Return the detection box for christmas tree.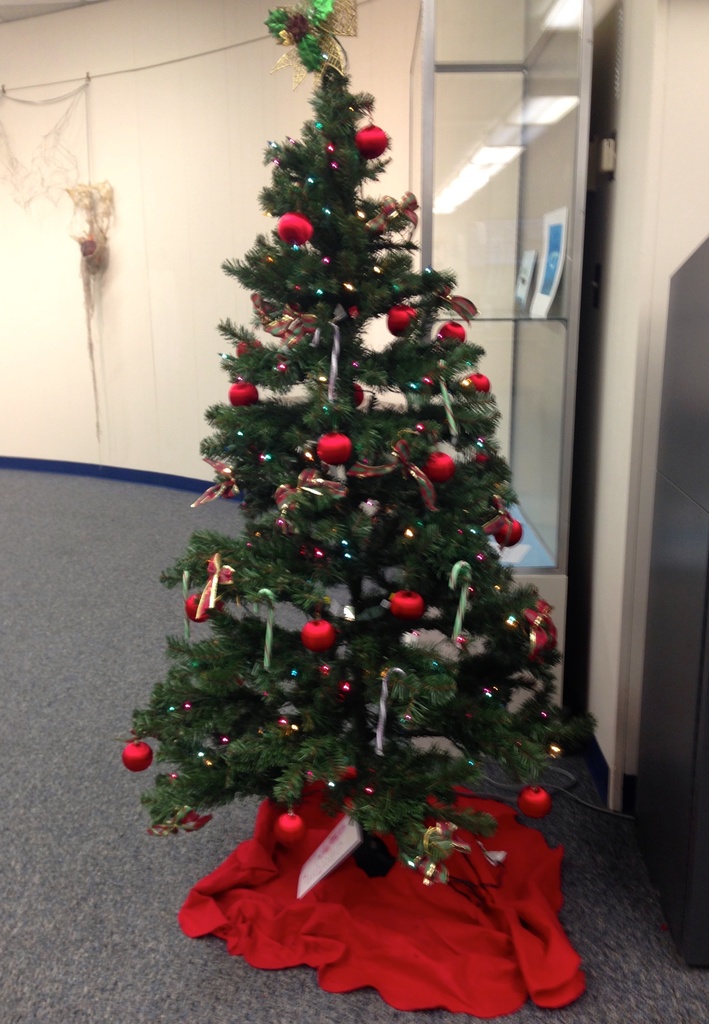
box(120, 0, 624, 907).
